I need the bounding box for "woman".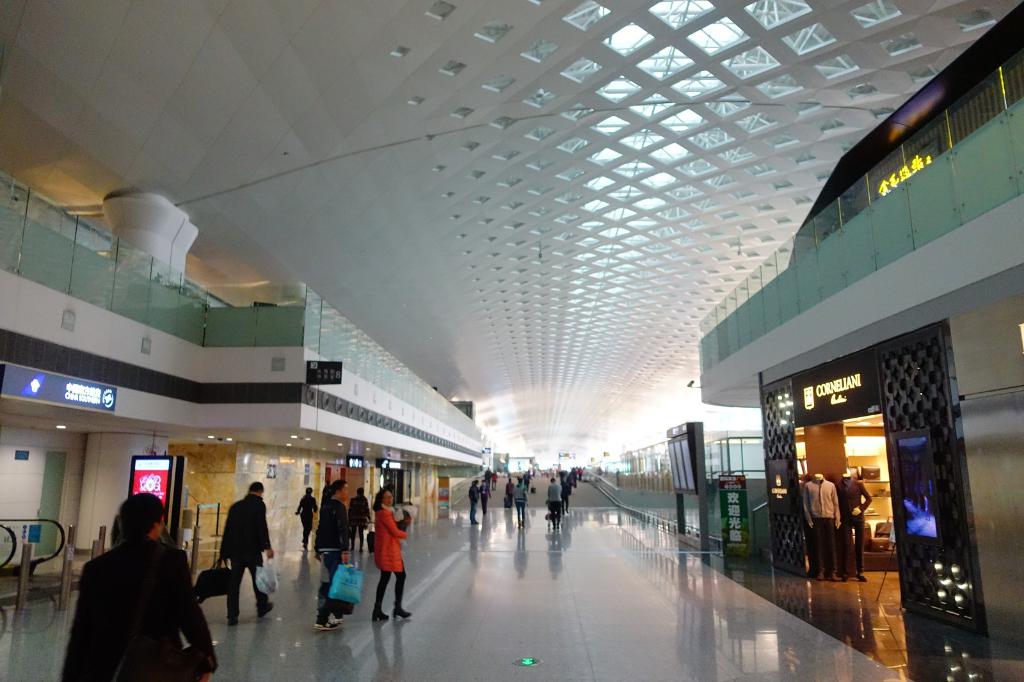
Here it is: {"left": 349, "top": 489, "right": 370, "bottom": 554}.
